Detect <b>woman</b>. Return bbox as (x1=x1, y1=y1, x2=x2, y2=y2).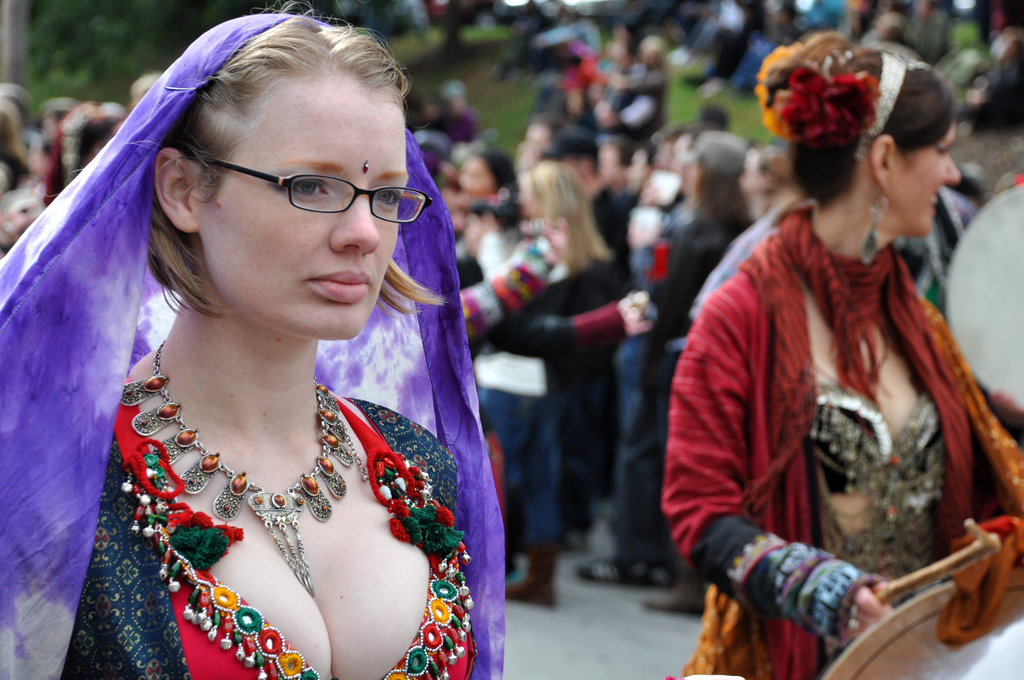
(x1=467, y1=165, x2=616, y2=557).
